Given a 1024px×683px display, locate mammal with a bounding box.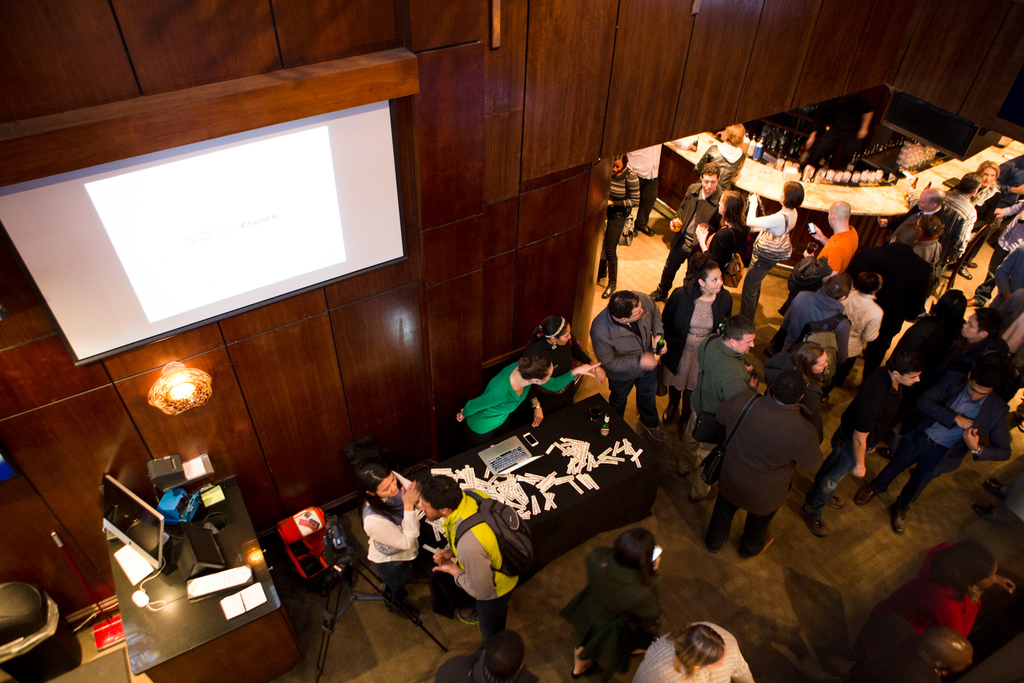
Located: locate(856, 608, 974, 682).
